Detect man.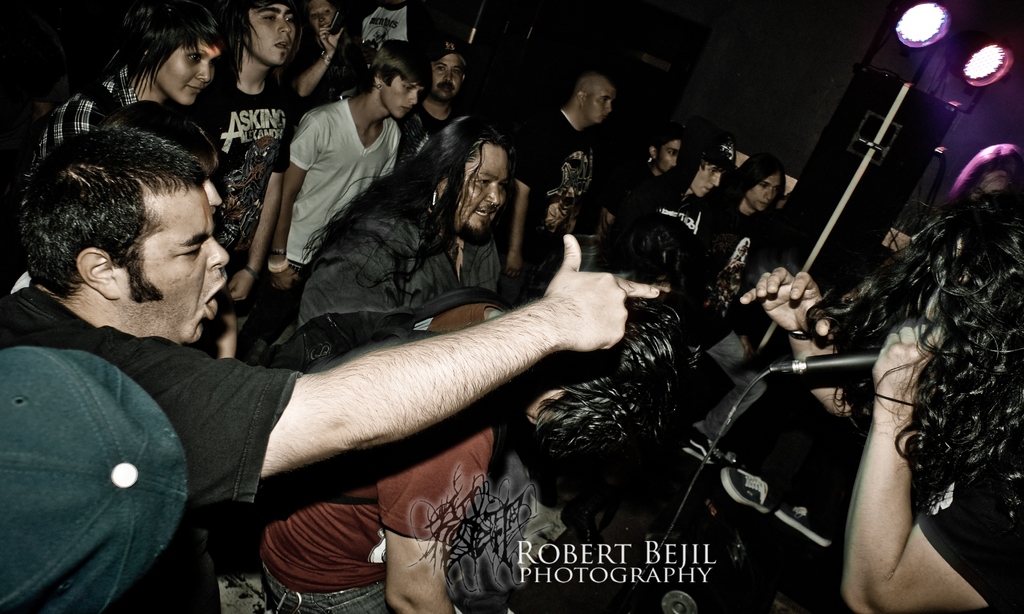
Detected at bbox(598, 122, 685, 238).
